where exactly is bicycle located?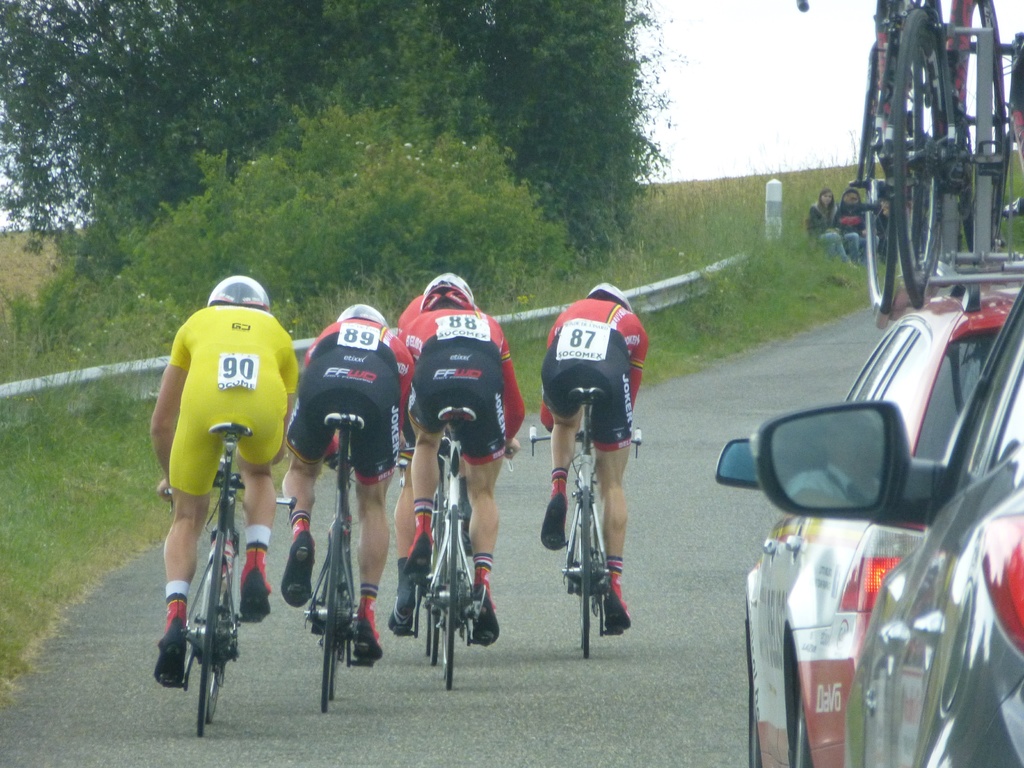
Its bounding box is box(536, 401, 634, 653).
